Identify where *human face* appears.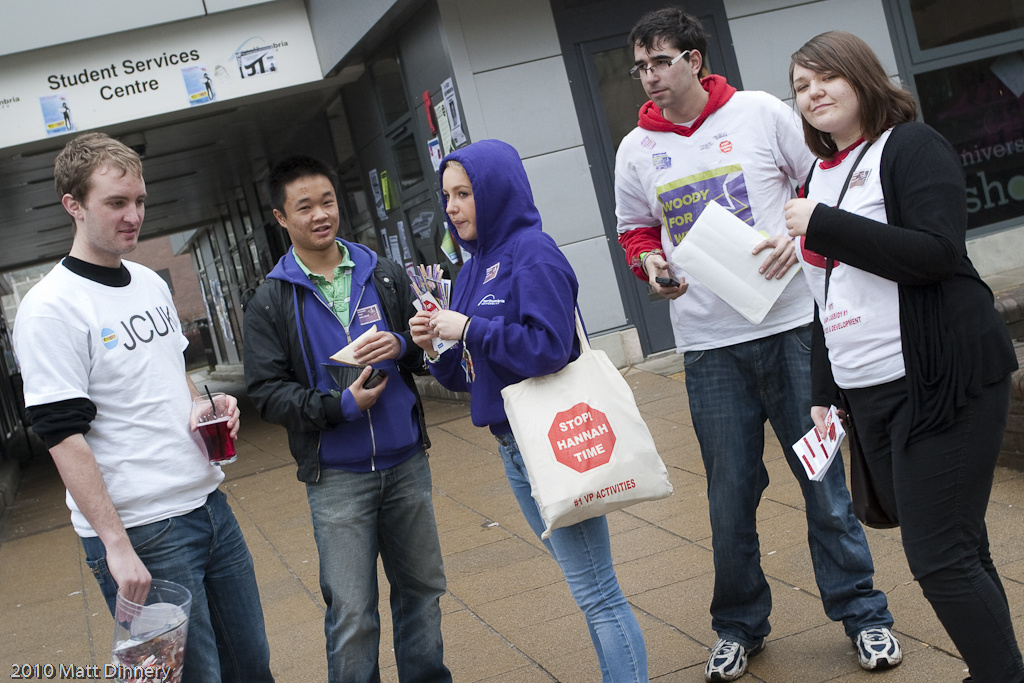
Appears at (80,166,144,244).
